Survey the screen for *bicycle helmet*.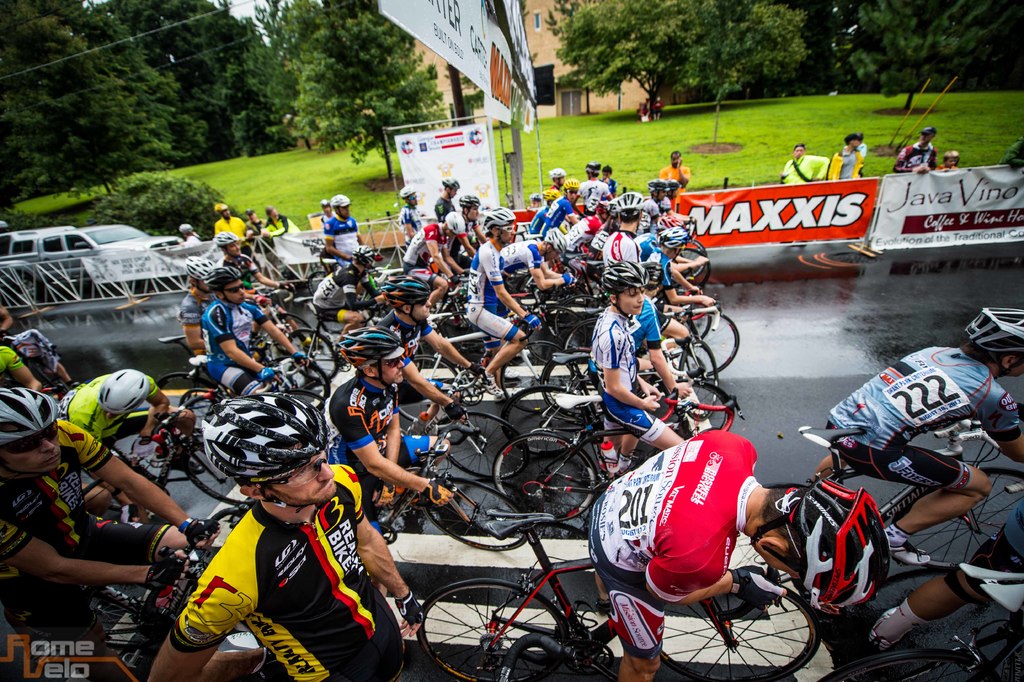
Survey found: box=[445, 215, 463, 236].
